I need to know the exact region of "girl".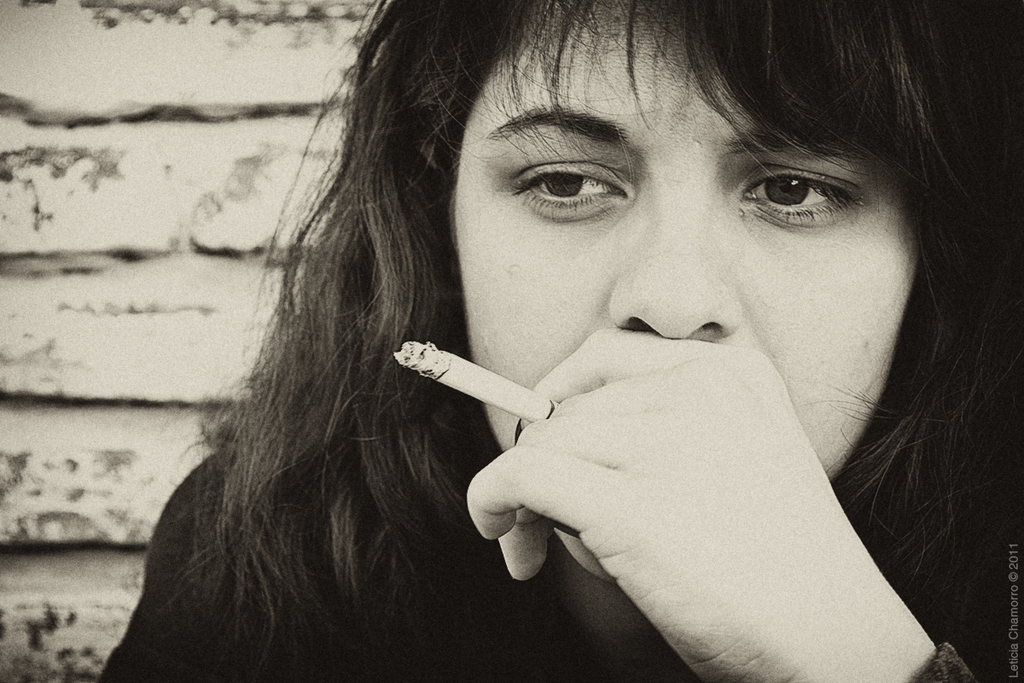
Region: x1=95, y1=0, x2=1023, y2=682.
